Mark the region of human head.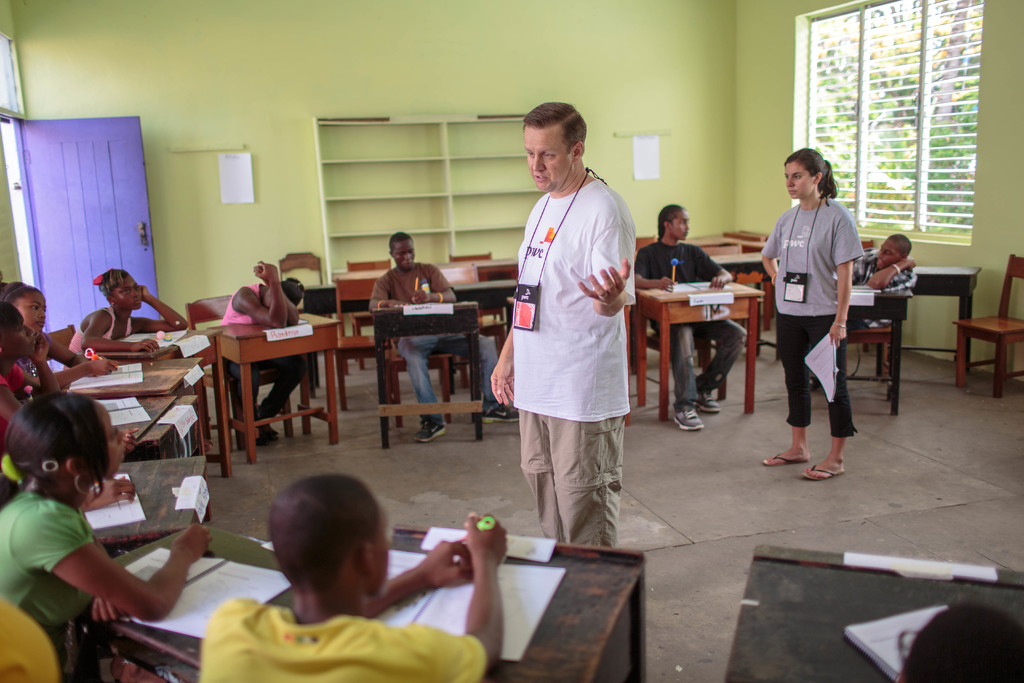
Region: select_region(388, 234, 418, 270).
